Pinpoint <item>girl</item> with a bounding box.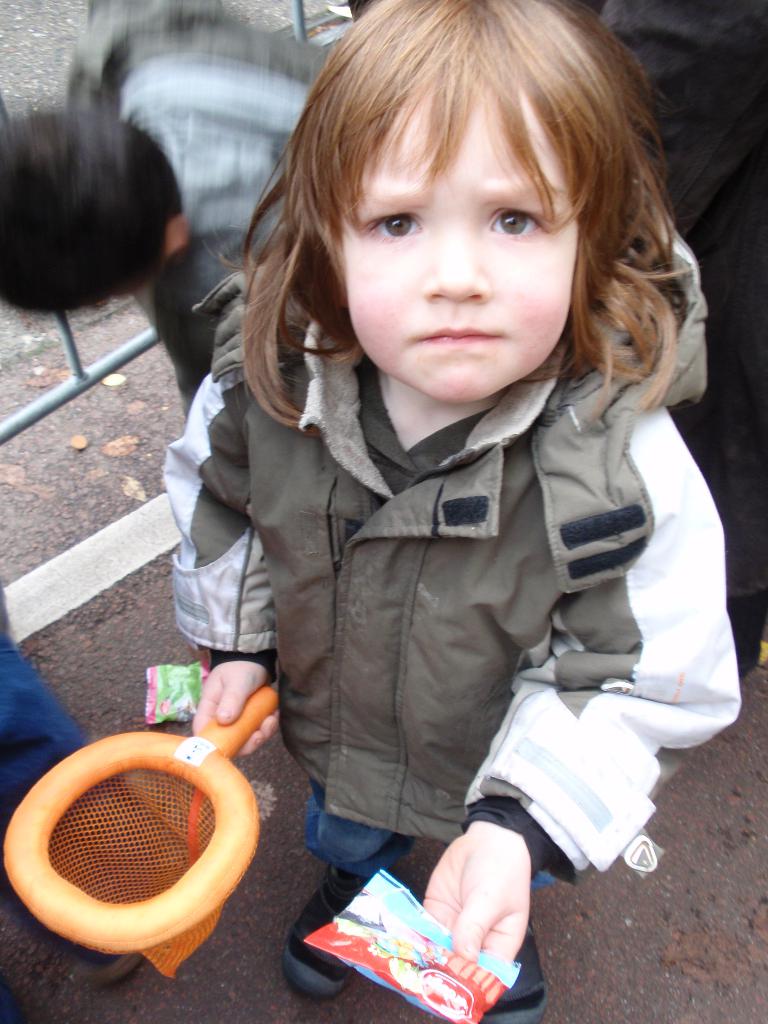
rect(166, 0, 751, 1023).
